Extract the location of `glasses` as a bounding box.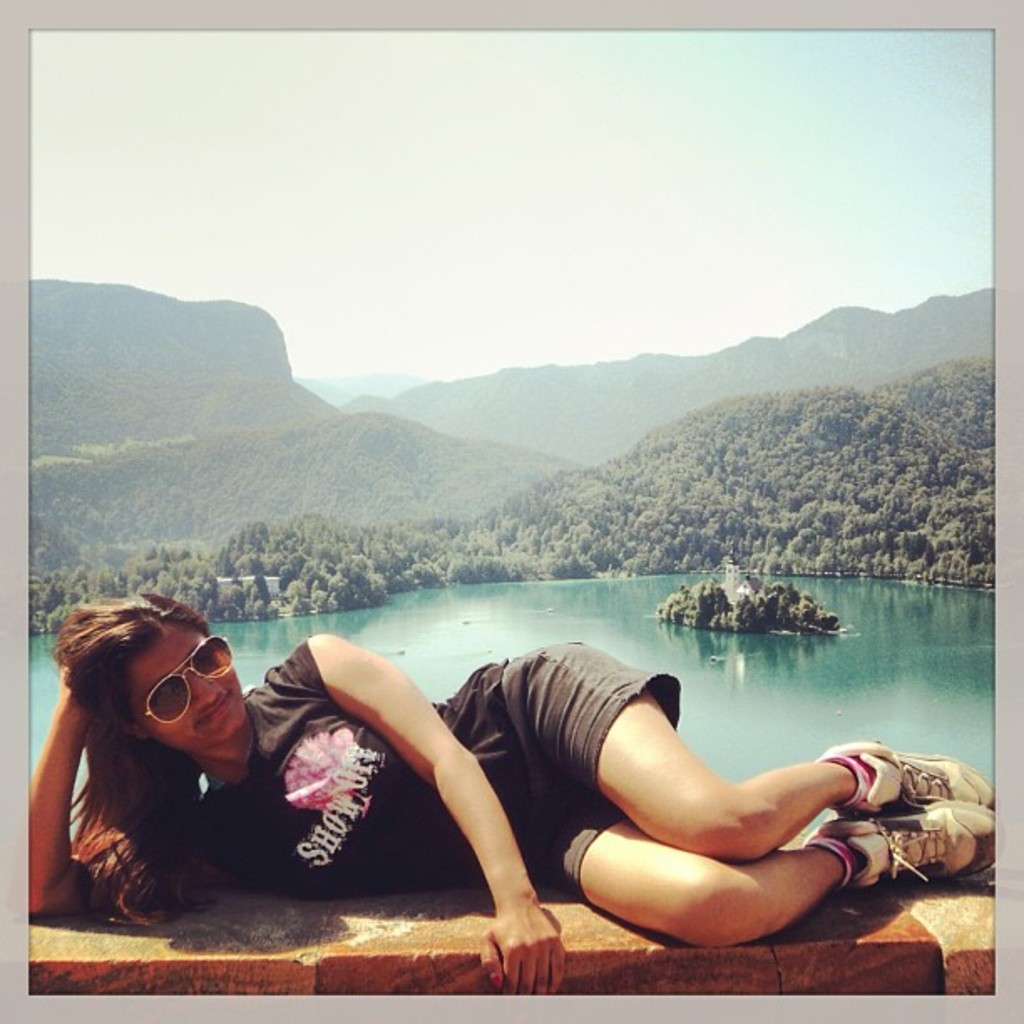
{"x1": 127, "y1": 632, "x2": 241, "y2": 728}.
